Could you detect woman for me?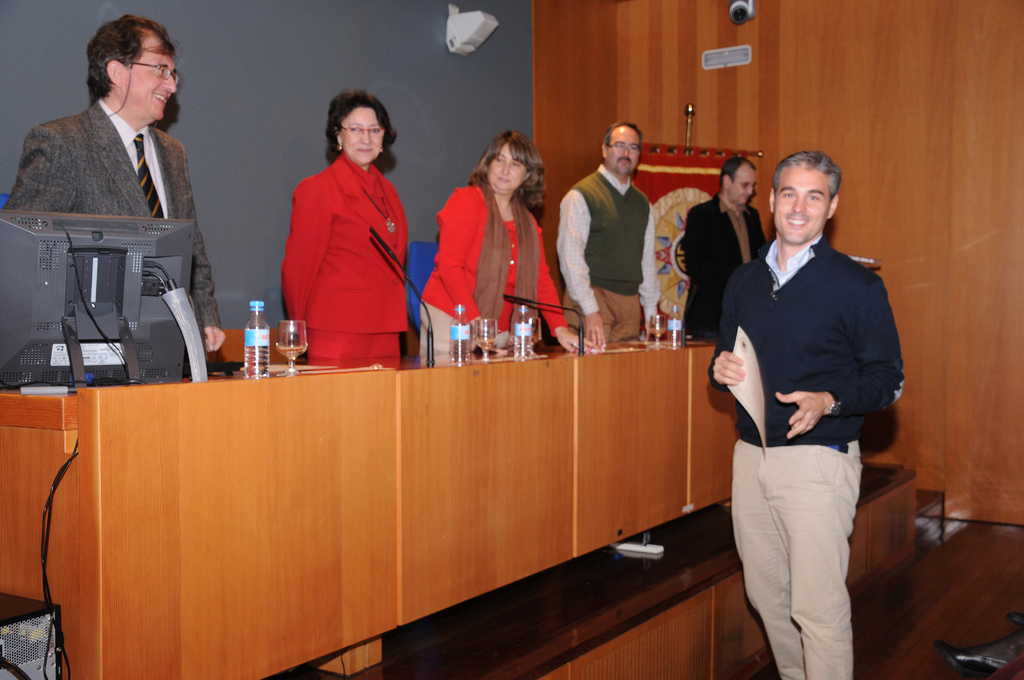
Detection result: BBox(419, 126, 591, 354).
